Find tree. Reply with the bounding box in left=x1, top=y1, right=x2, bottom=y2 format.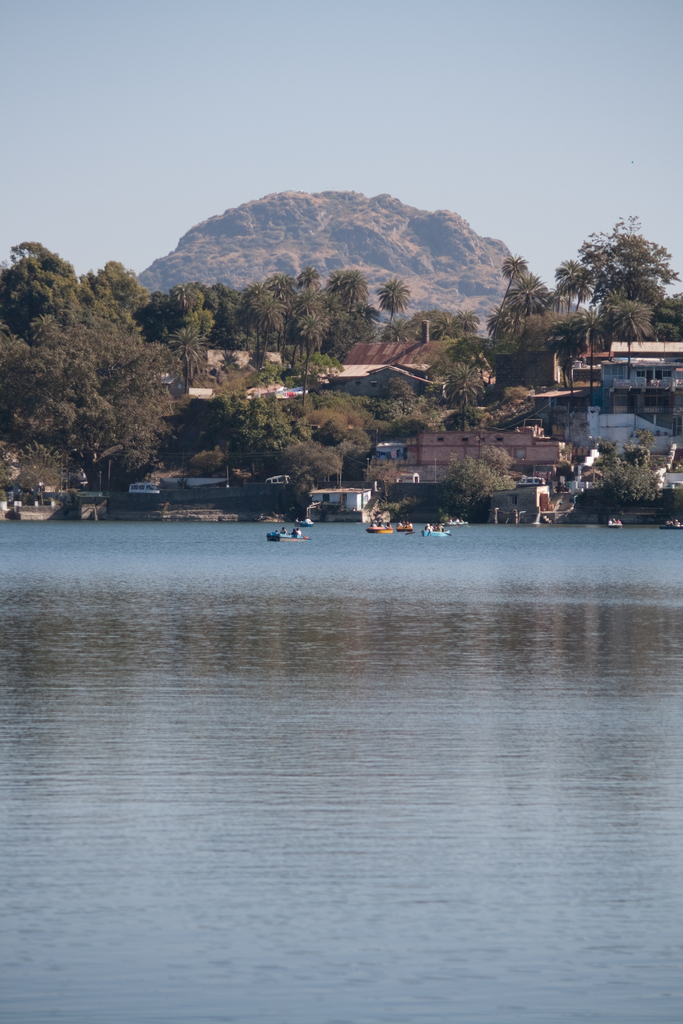
left=412, top=316, right=487, bottom=351.
